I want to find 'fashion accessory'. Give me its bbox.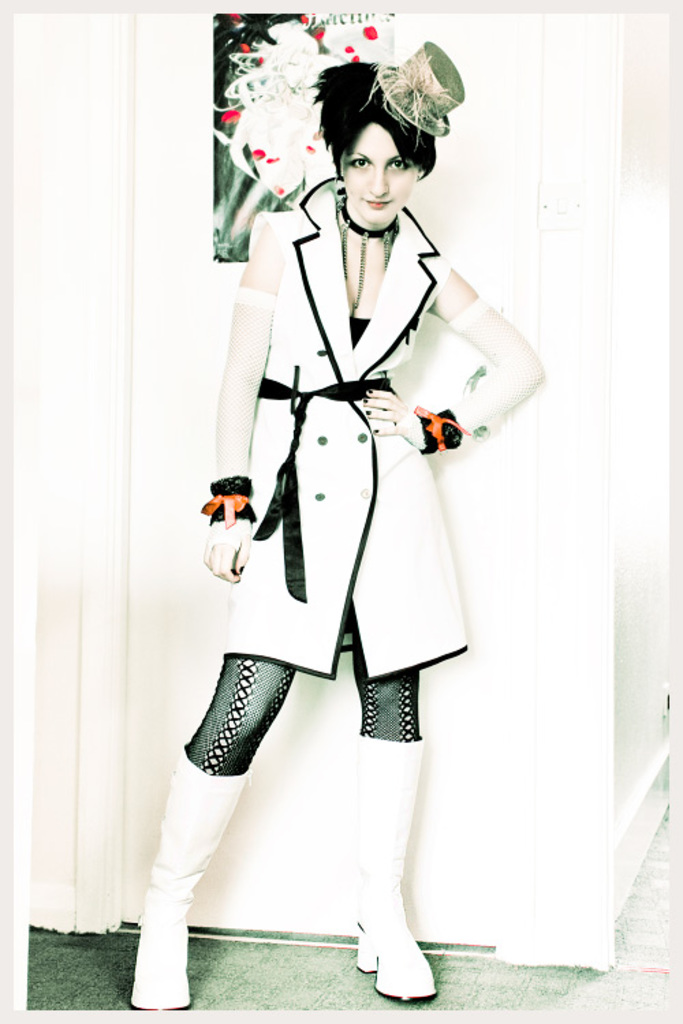
377 40 460 131.
